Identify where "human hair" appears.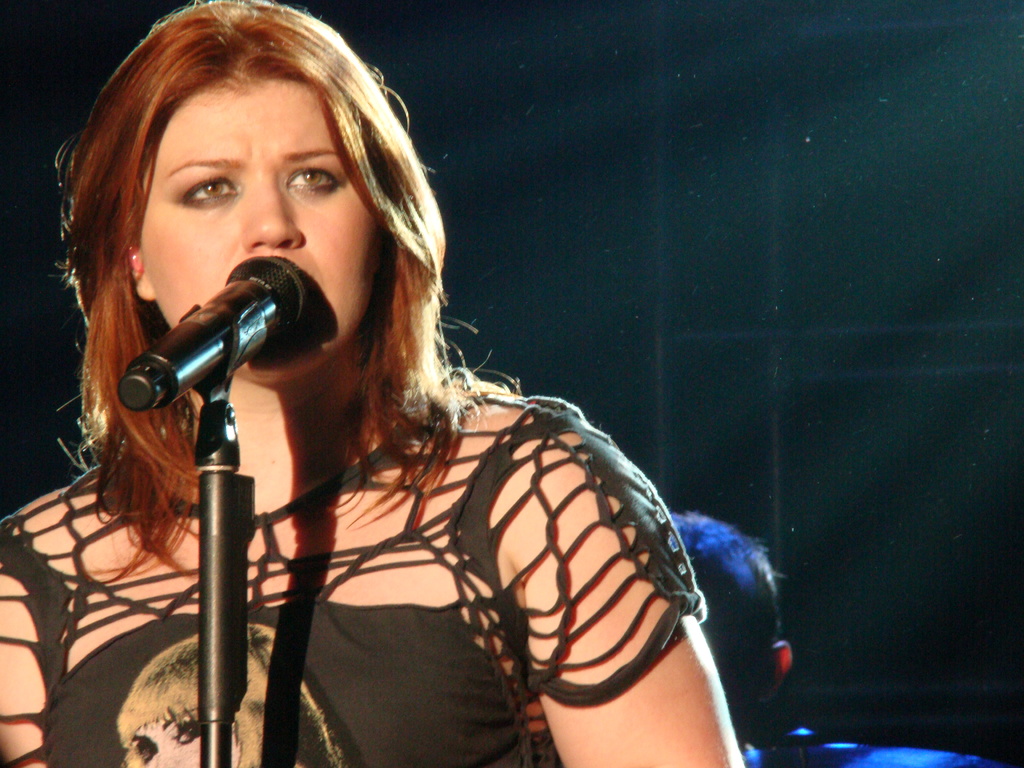
Appears at bbox=(671, 504, 792, 735).
